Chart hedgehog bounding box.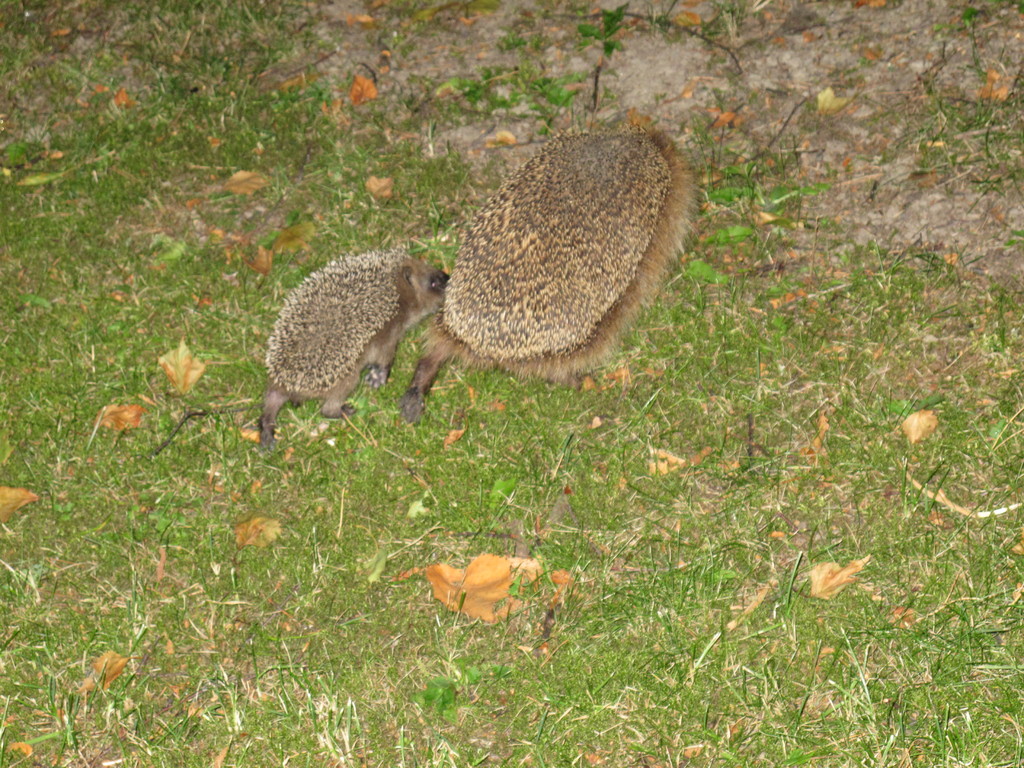
Charted: [256,246,451,452].
